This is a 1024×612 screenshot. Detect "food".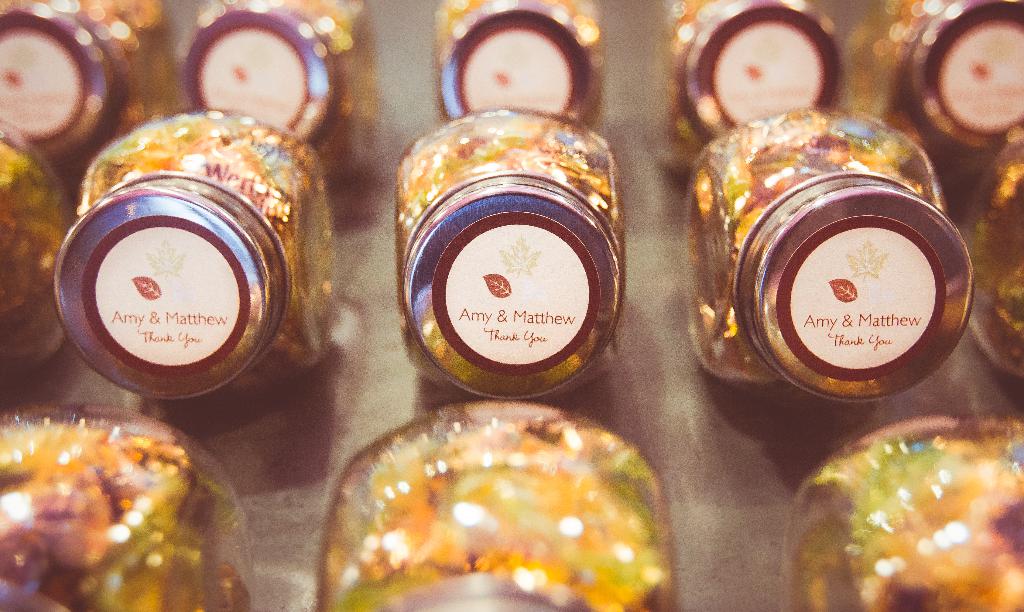
bbox(390, 113, 625, 395).
